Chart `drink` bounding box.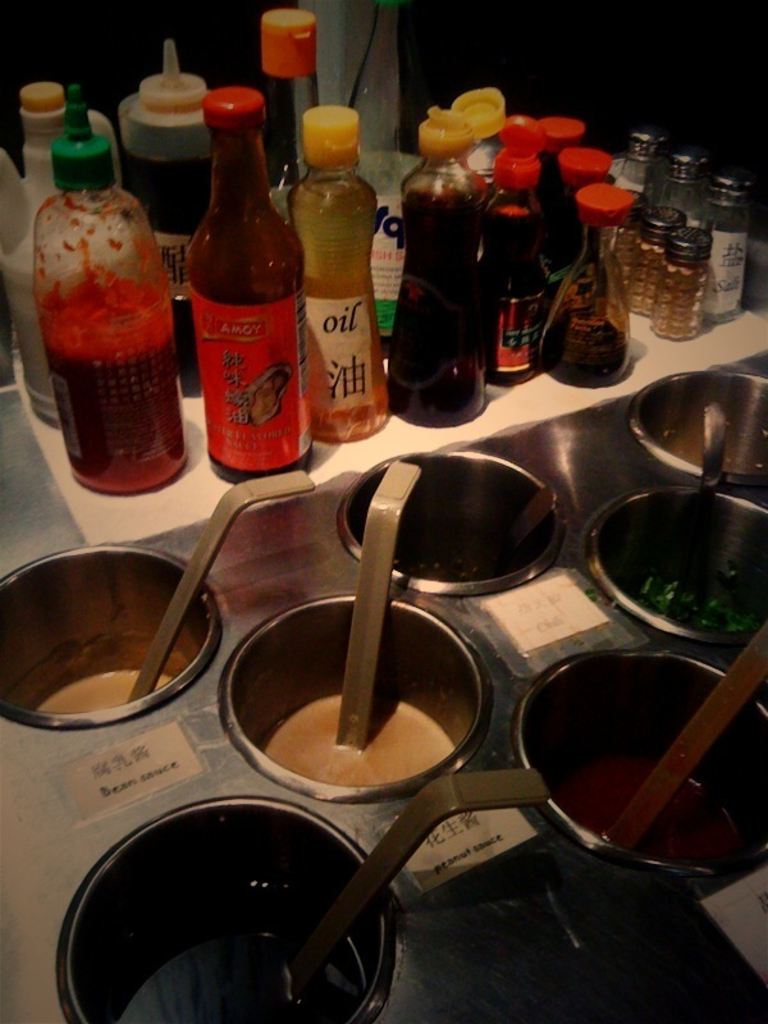
Charted: [178,91,300,485].
